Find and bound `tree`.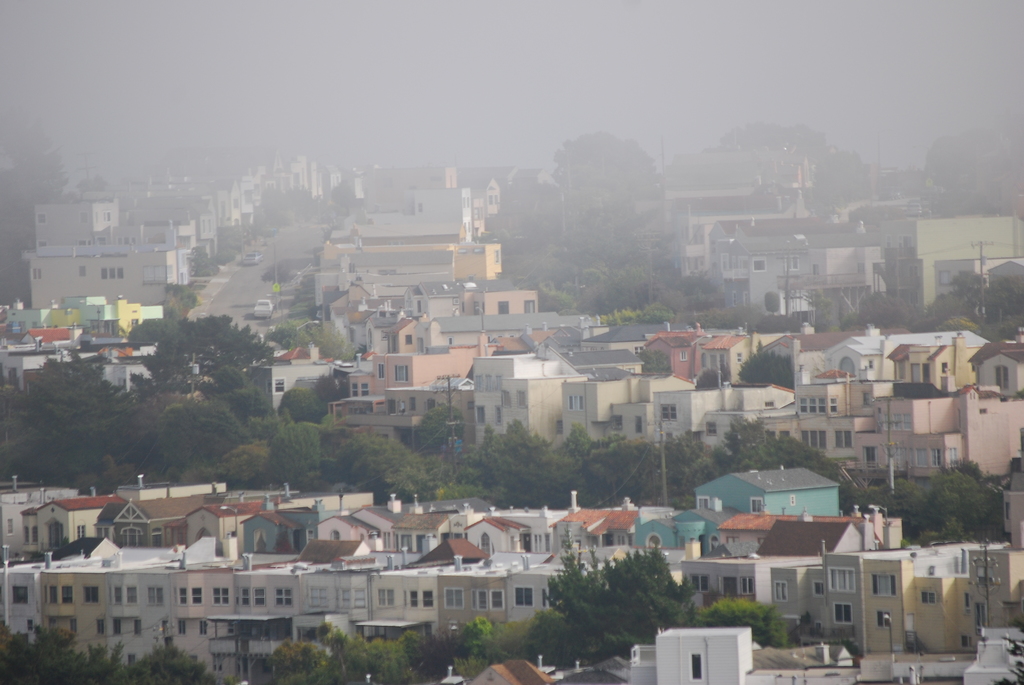
Bound: [943,267,988,319].
